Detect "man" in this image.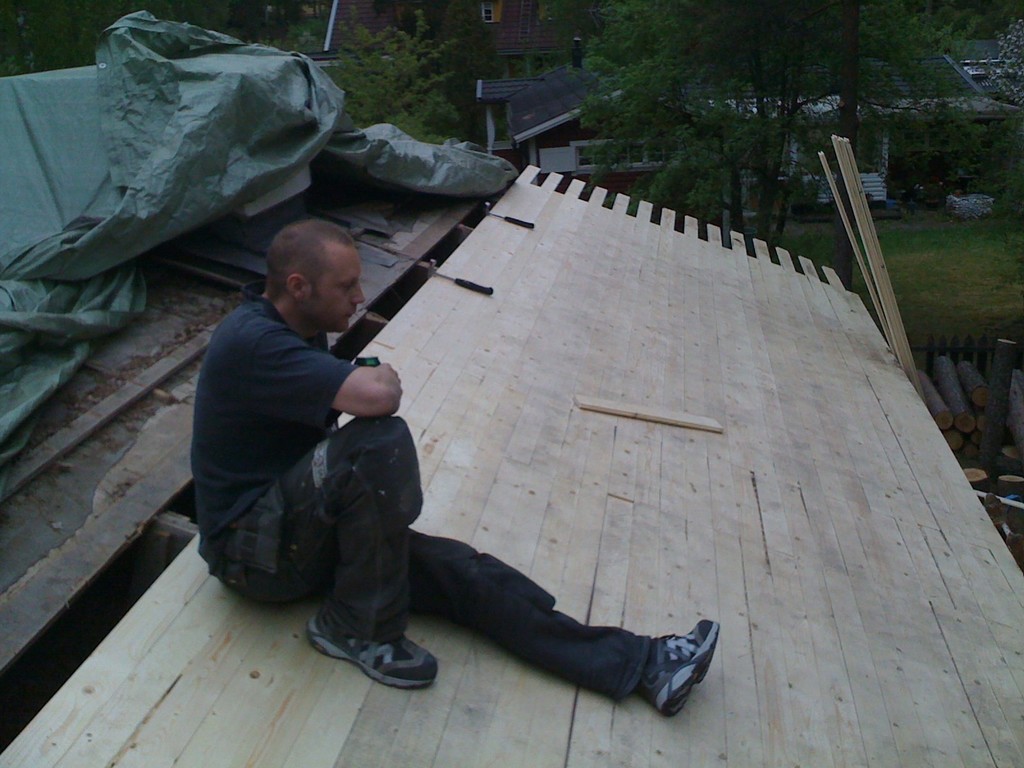
Detection: crop(185, 214, 486, 705).
